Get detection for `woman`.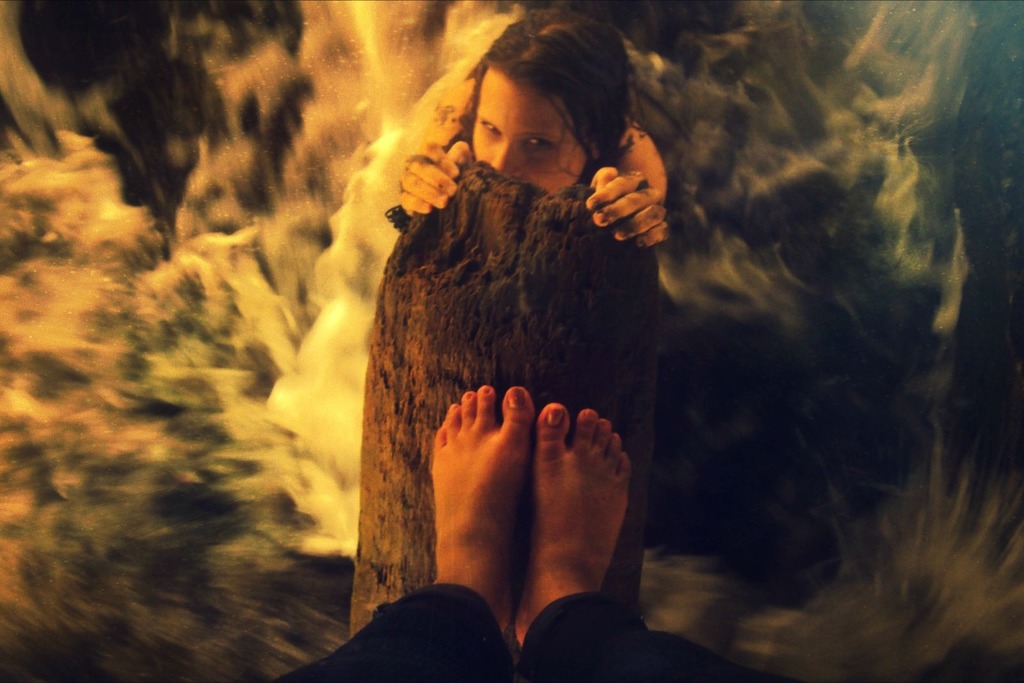
Detection: [x1=390, y1=4, x2=672, y2=252].
